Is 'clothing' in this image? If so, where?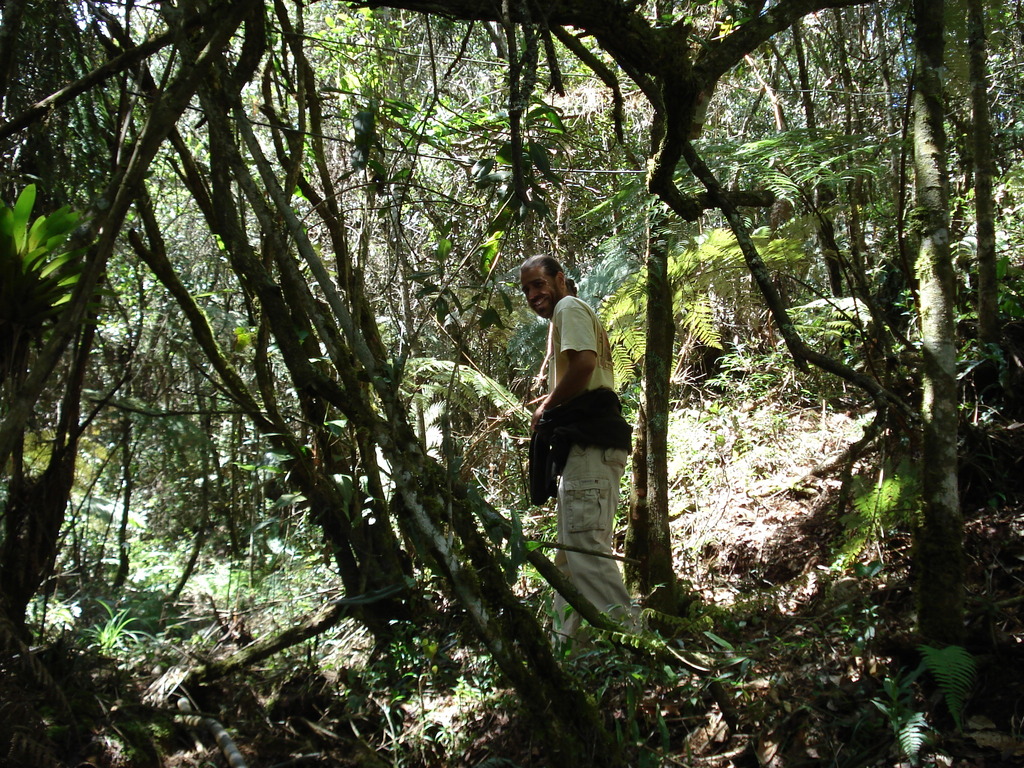
Yes, at x1=523 y1=306 x2=627 y2=606.
